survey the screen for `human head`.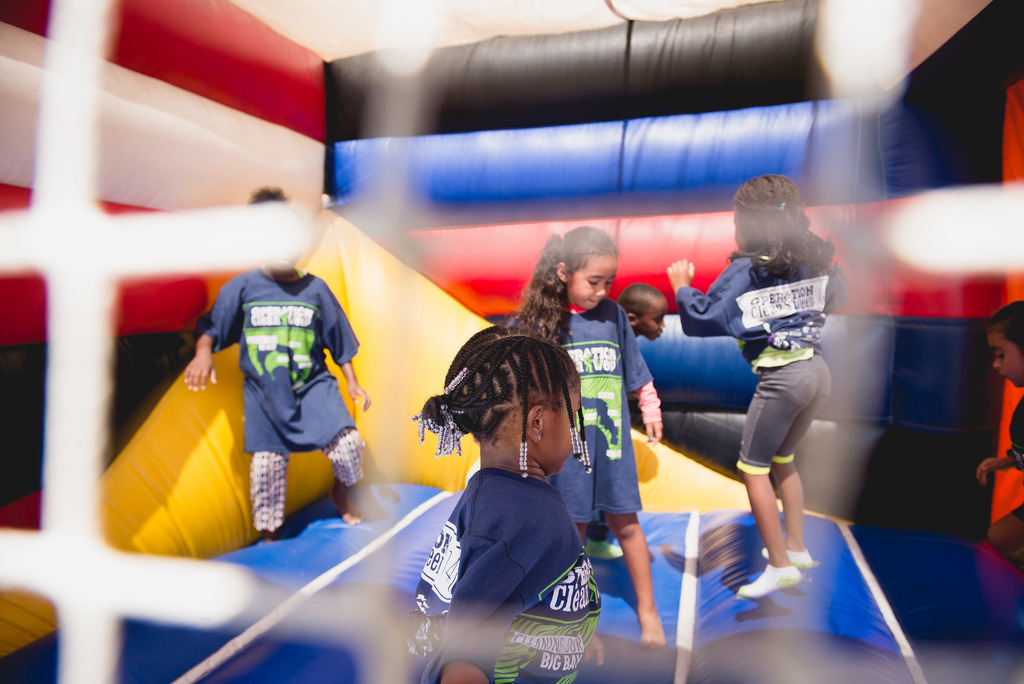
Survey found: locate(245, 182, 298, 273).
